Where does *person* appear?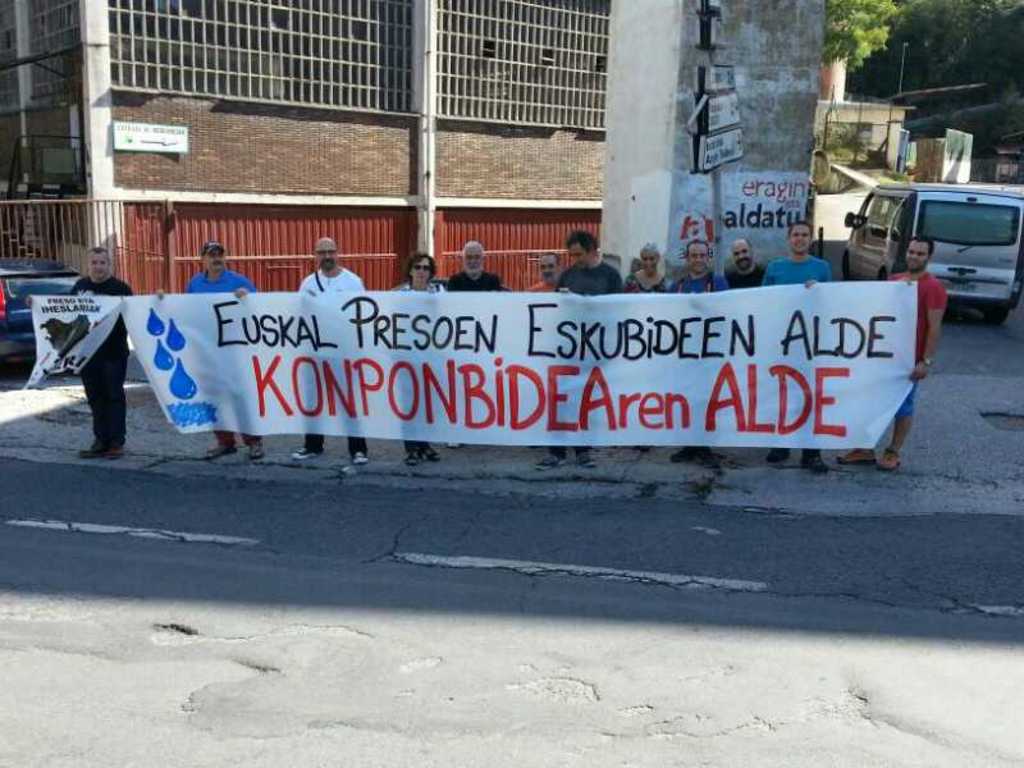
Appears at 392/251/449/468.
